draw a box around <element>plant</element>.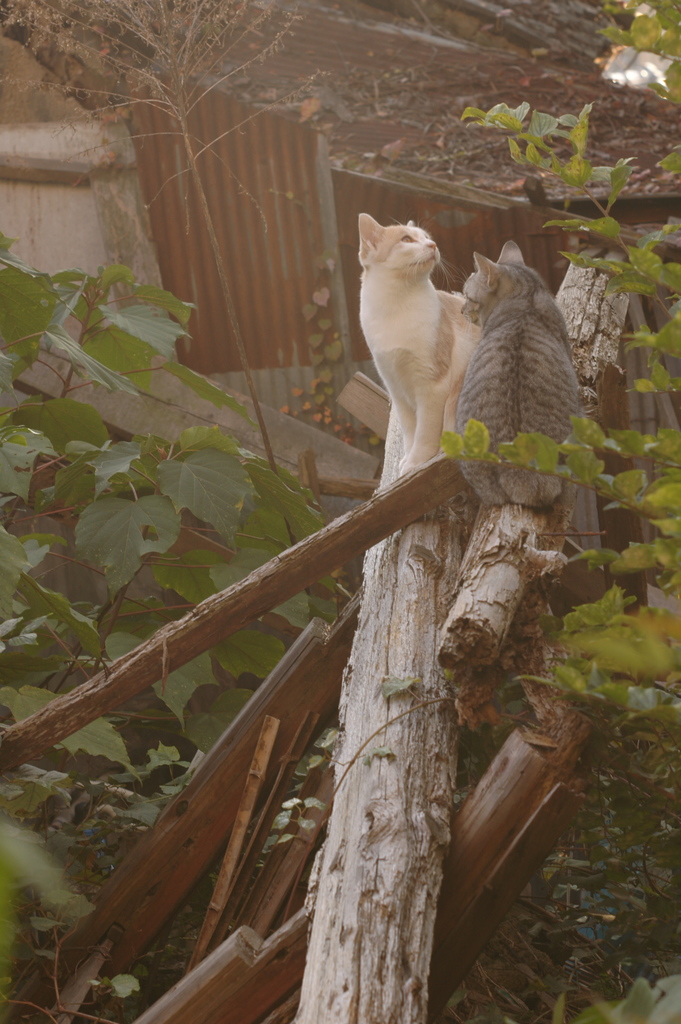
[413, 3, 680, 1015].
